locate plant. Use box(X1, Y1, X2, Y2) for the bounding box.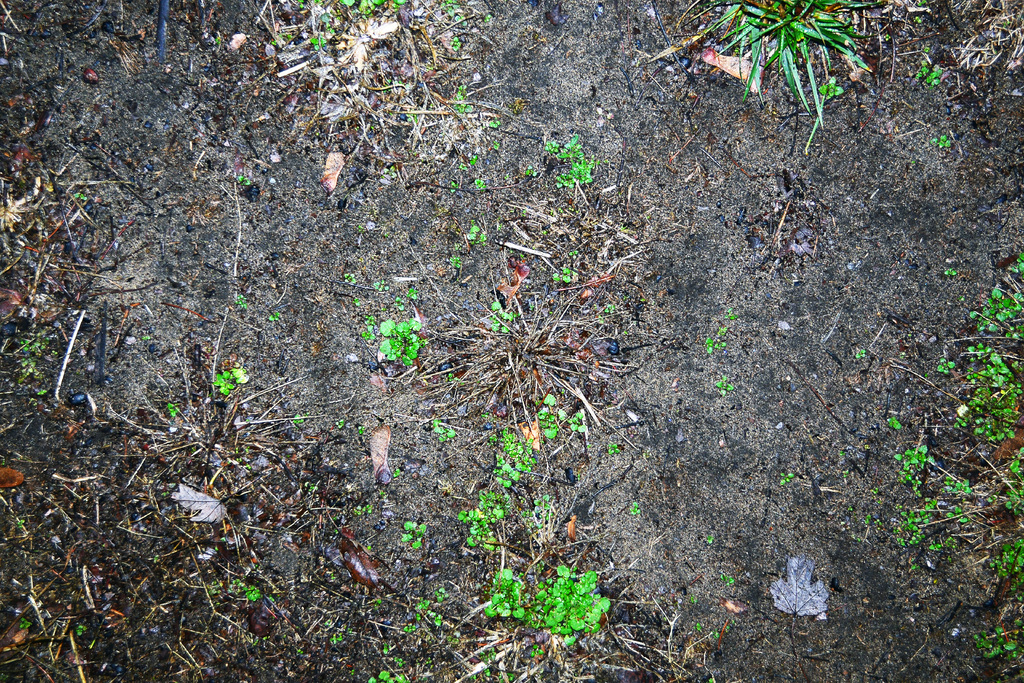
box(881, 32, 893, 42).
